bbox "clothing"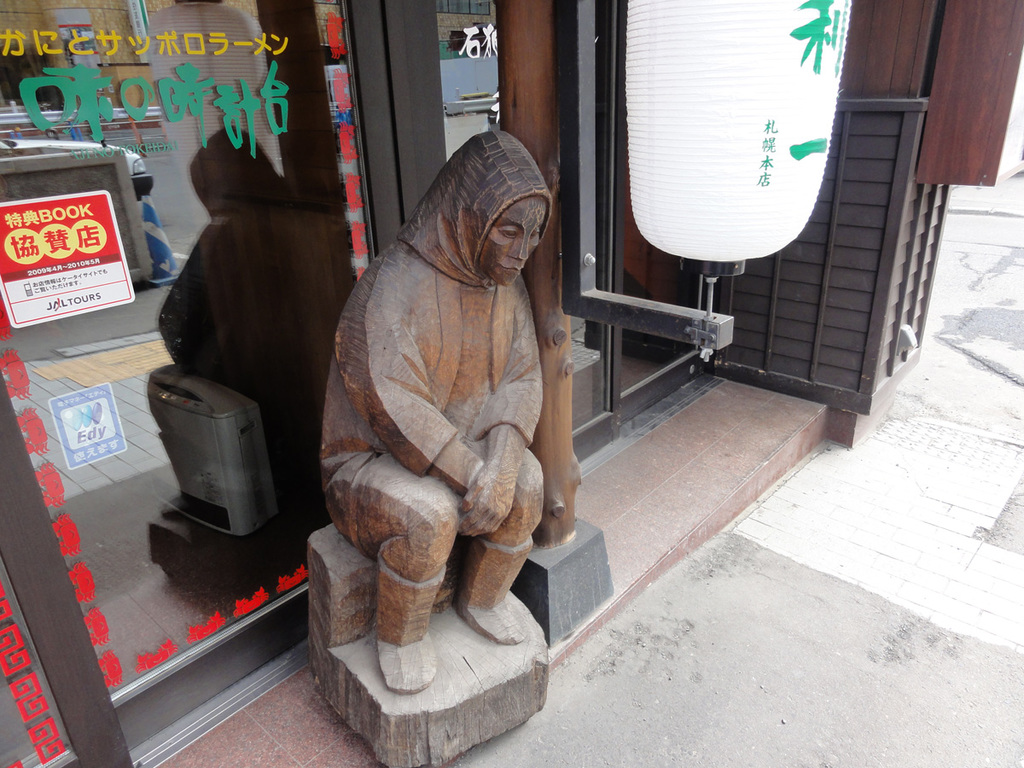
[x1=297, y1=166, x2=586, y2=673]
